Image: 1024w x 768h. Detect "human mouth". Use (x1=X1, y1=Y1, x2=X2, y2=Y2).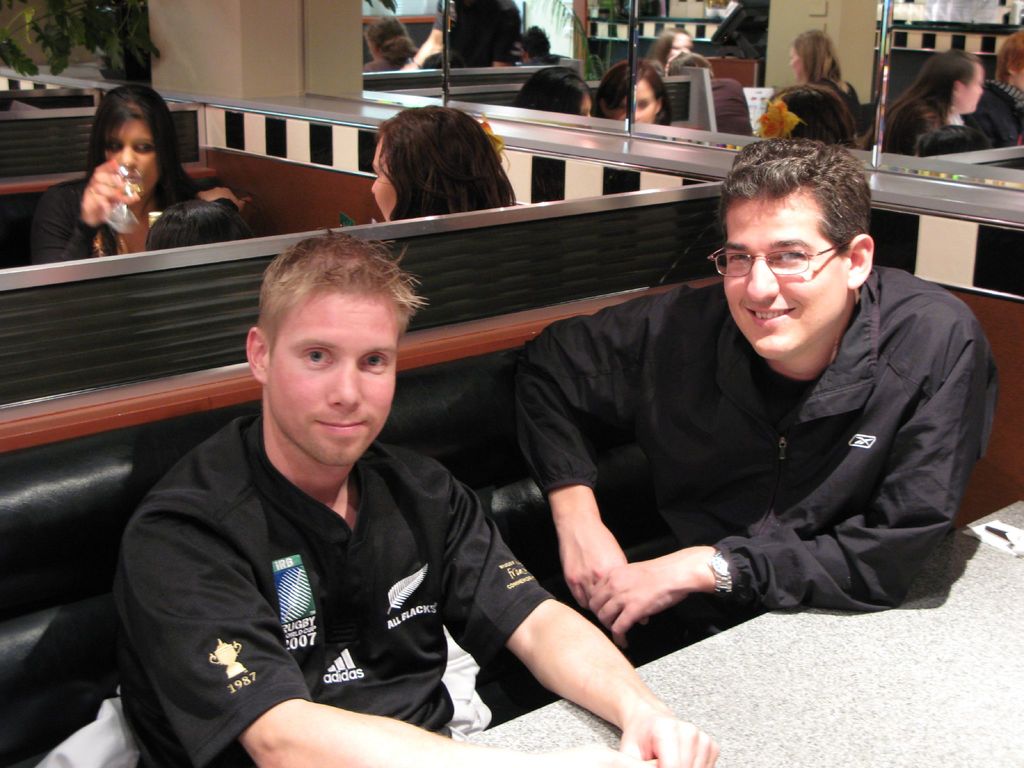
(x1=744, y1=305, x2=794, y2=331).
